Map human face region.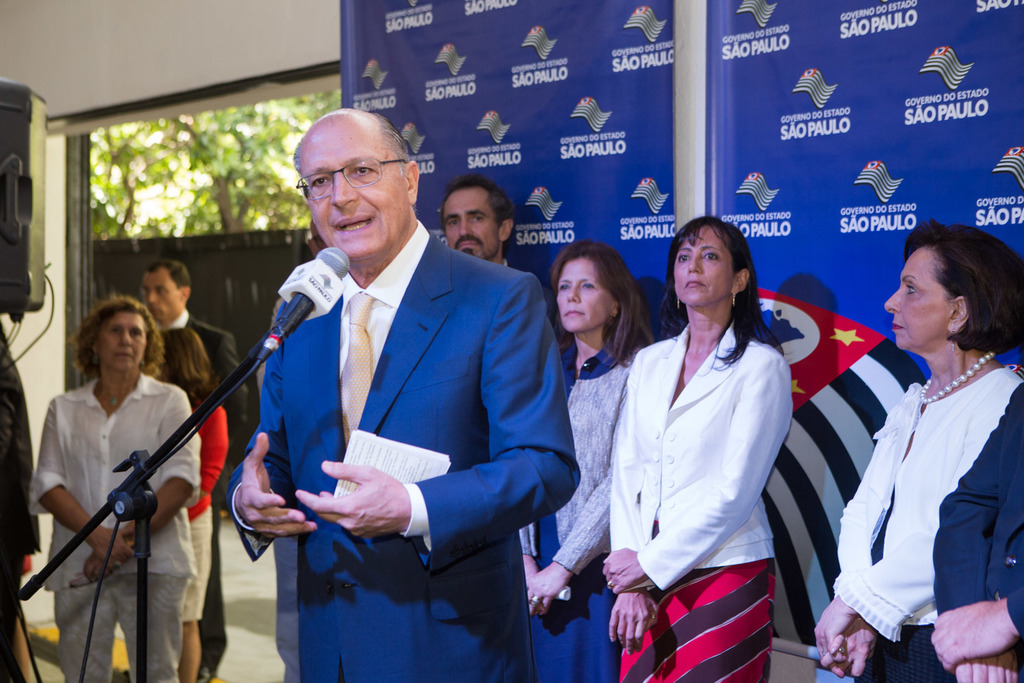
Mapped to x1=102, y1=311, x2=141, y2=368.
